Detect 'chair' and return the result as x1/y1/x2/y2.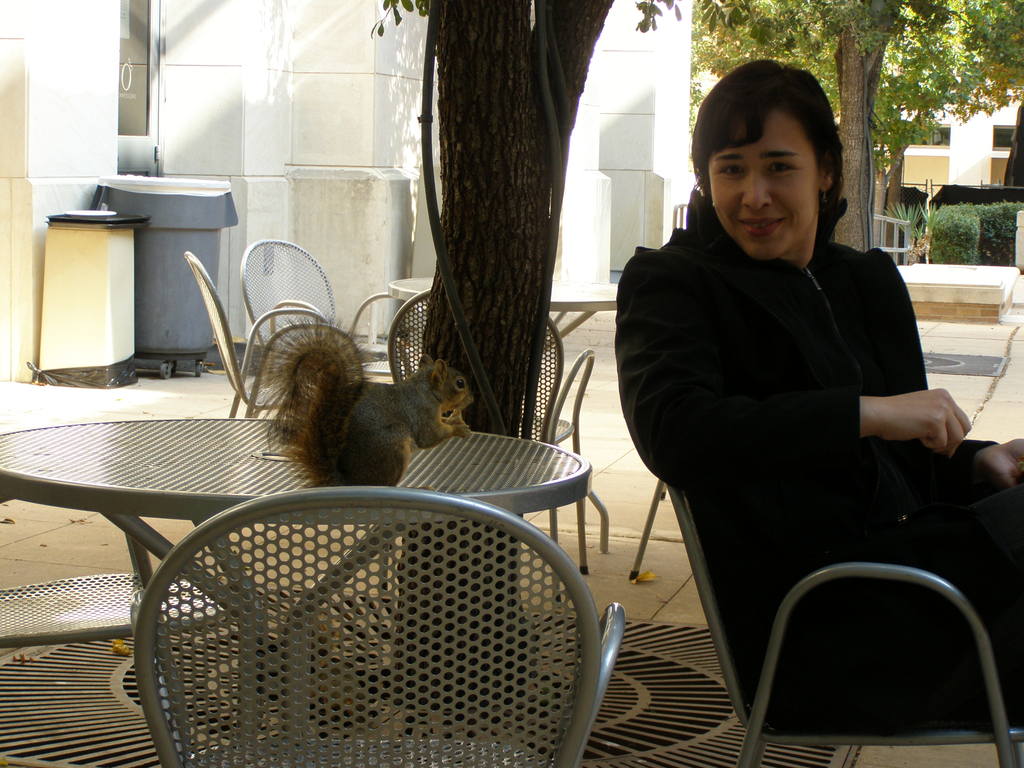
133/488/630/767.
